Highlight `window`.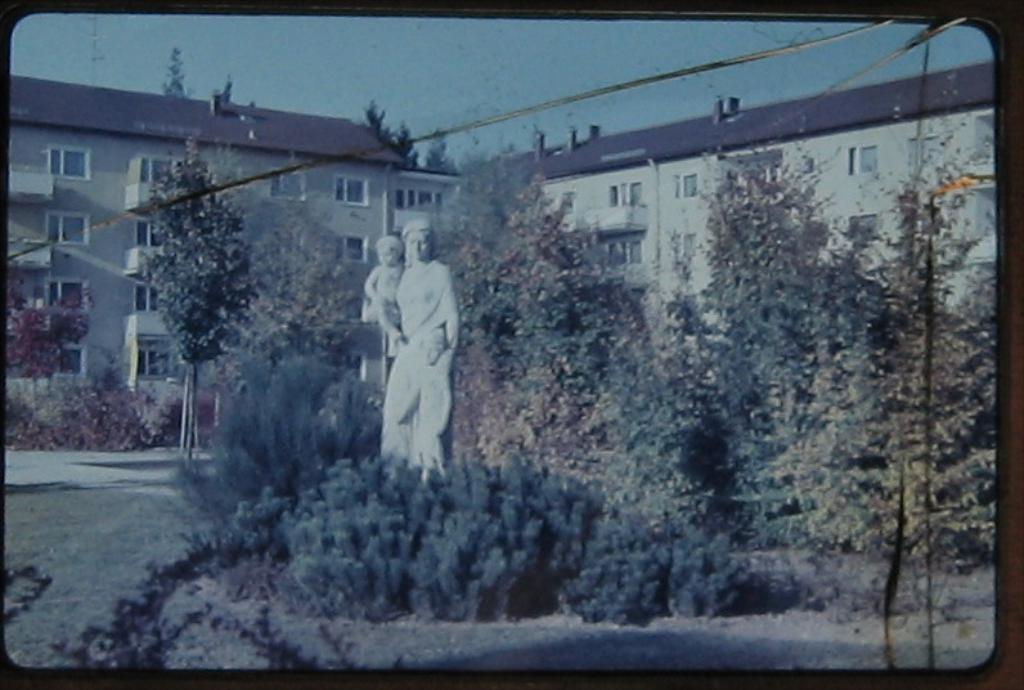
Highlighted region: detection(51, 340, 85, 382).
